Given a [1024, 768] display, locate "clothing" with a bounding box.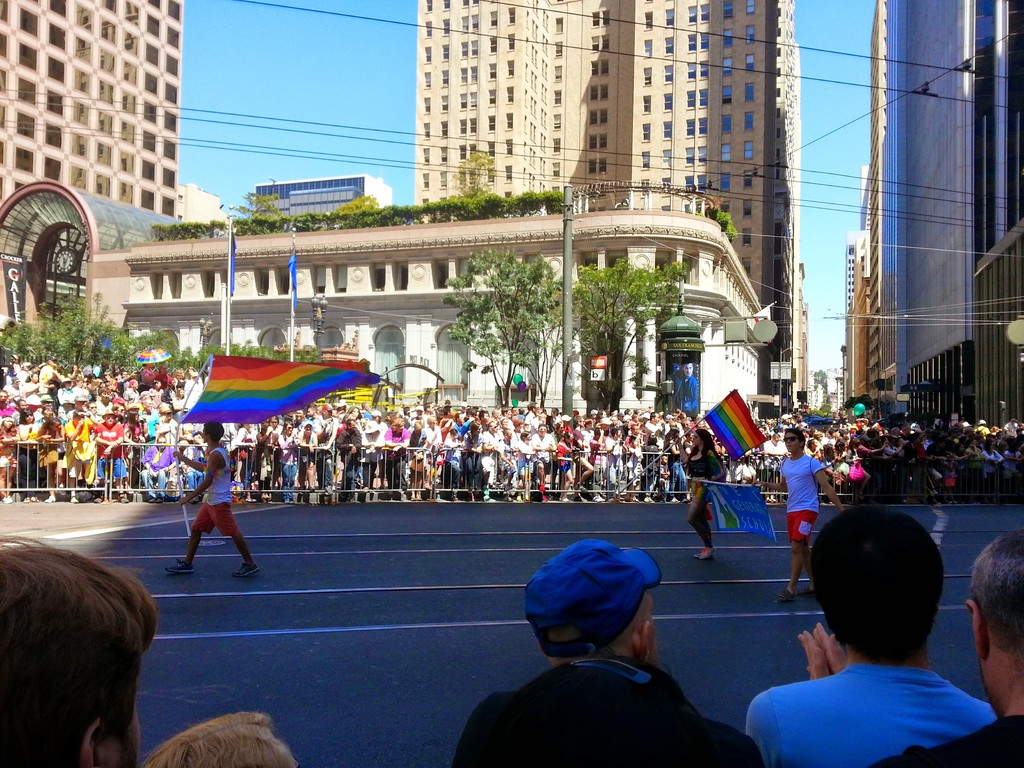
Located: rect(772, 451, 832, 545).
